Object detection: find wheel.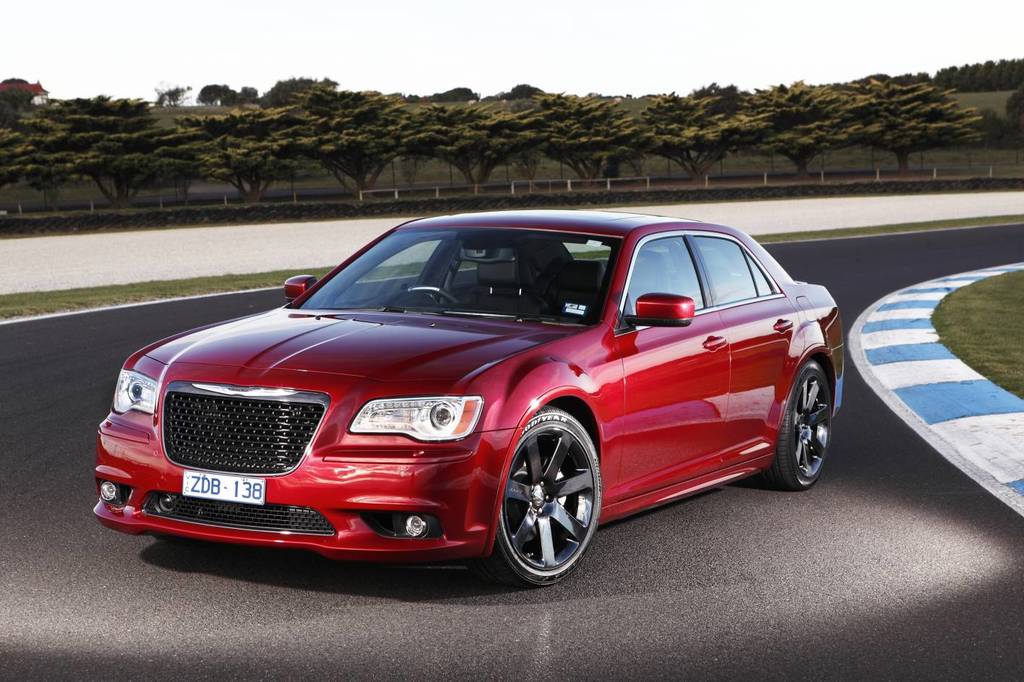
Rect(390, 278, 464, 311).
